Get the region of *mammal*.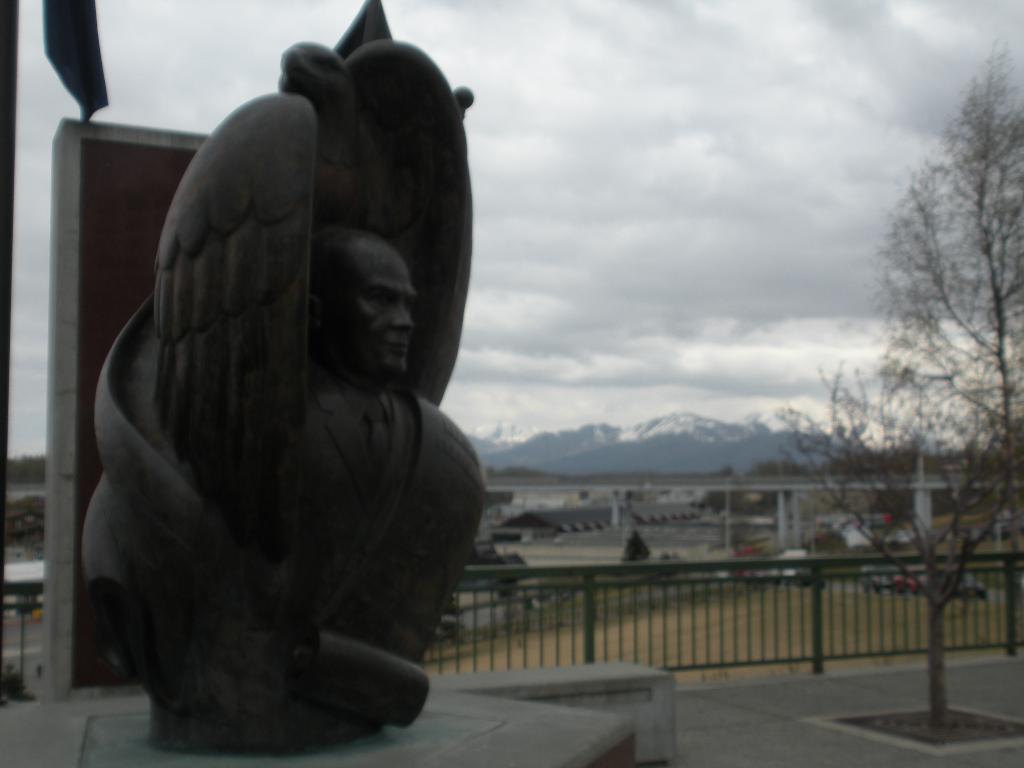
288/223/474/733.
